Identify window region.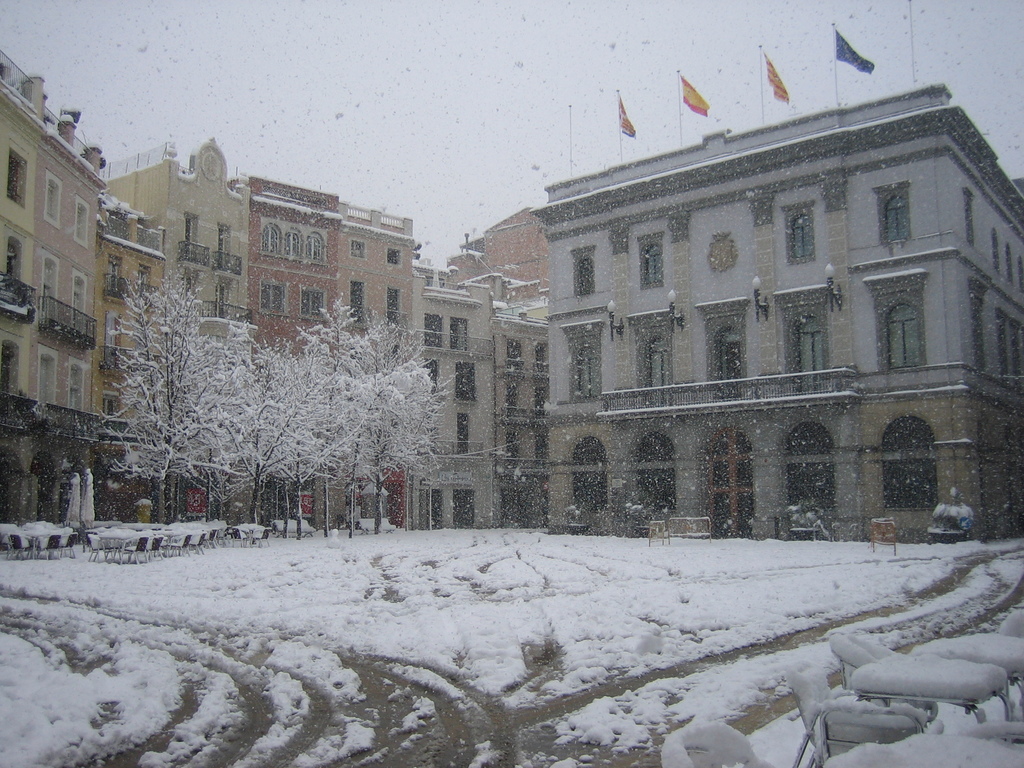
Region: box(299, 286, 328, 322).
